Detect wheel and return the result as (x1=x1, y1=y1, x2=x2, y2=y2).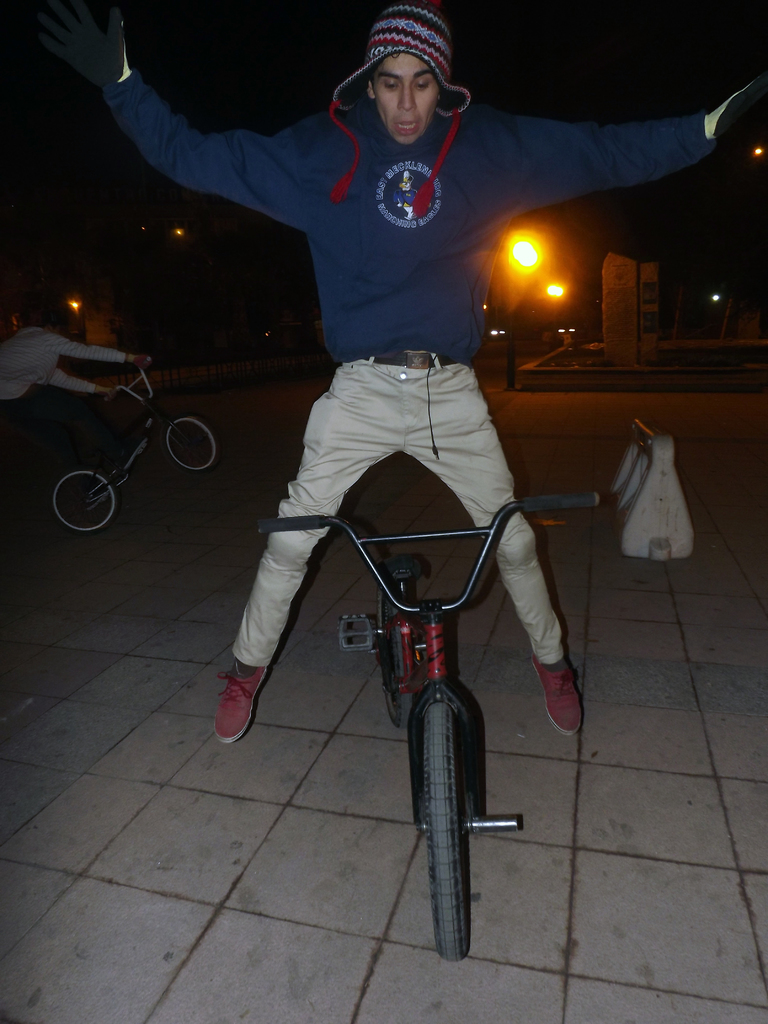
(x1=373, y1=580, x2=408, y2=733).
